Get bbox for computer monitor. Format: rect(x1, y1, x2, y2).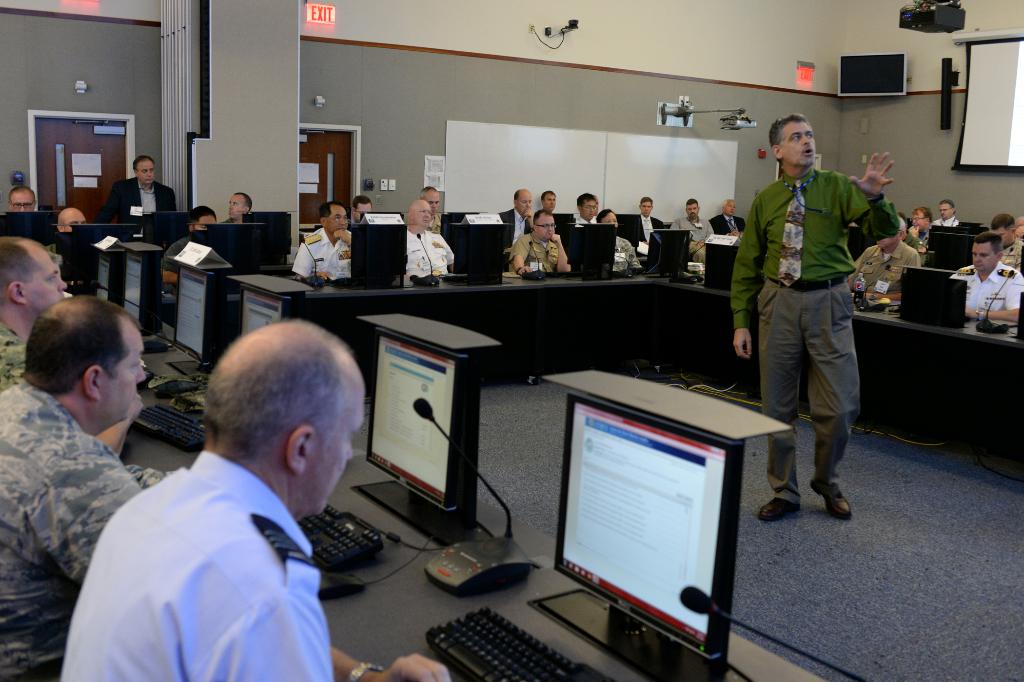
rect(195, 225, 264, 278).
